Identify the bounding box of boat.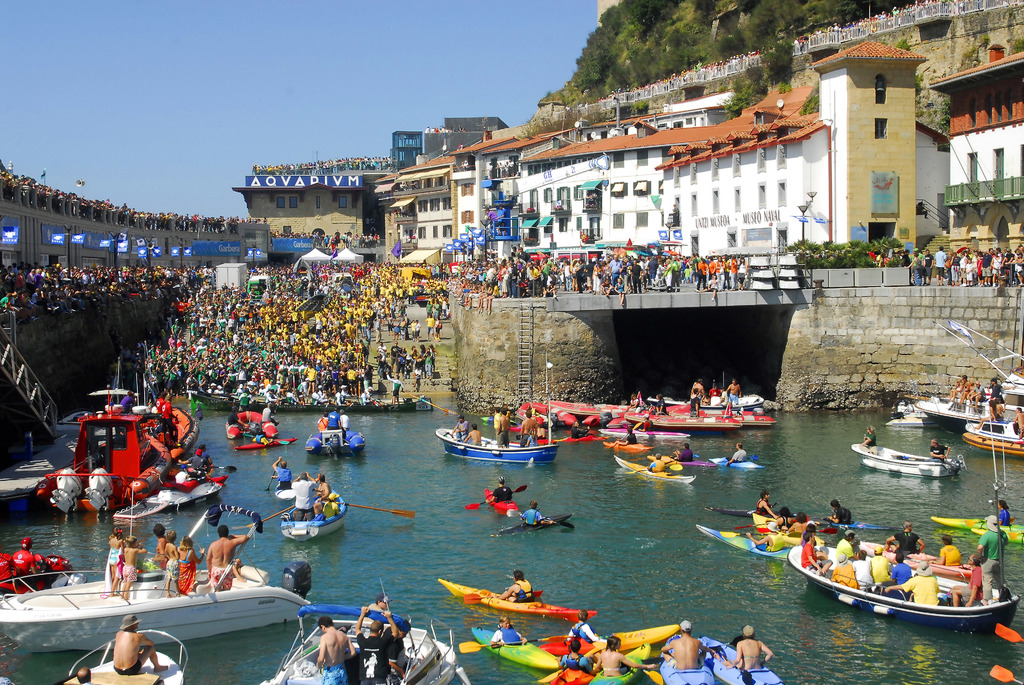
l=227, t=421, r=298, b=447.
